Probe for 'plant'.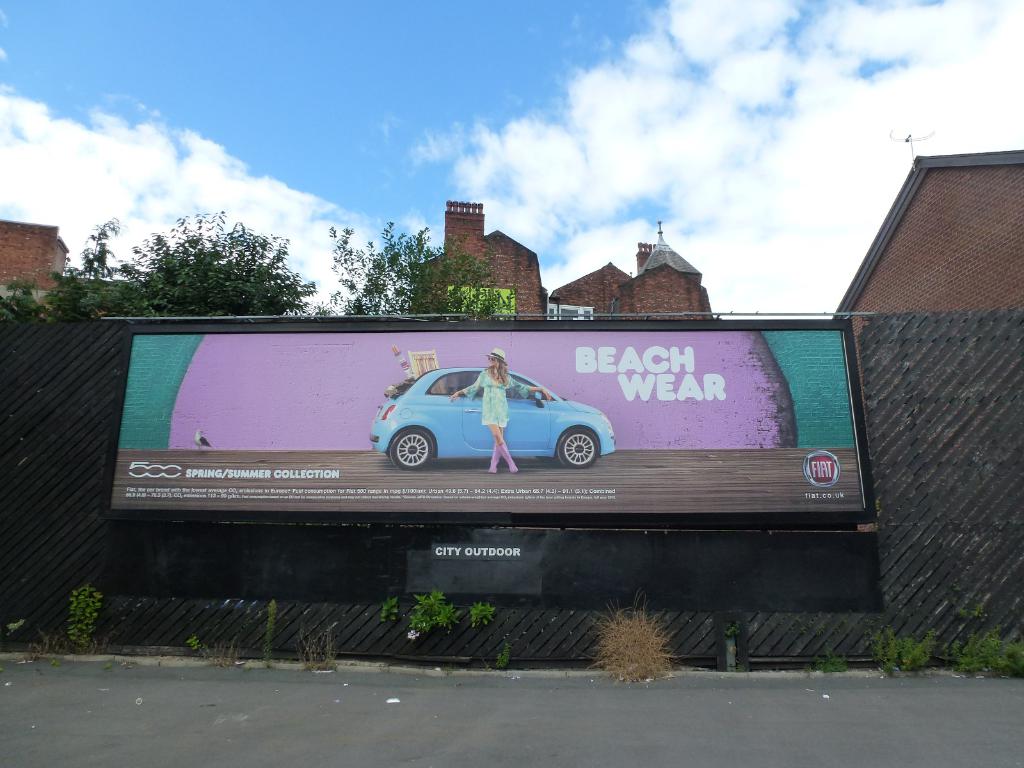
Probe result: Rect(814, 650, 847, 673).
